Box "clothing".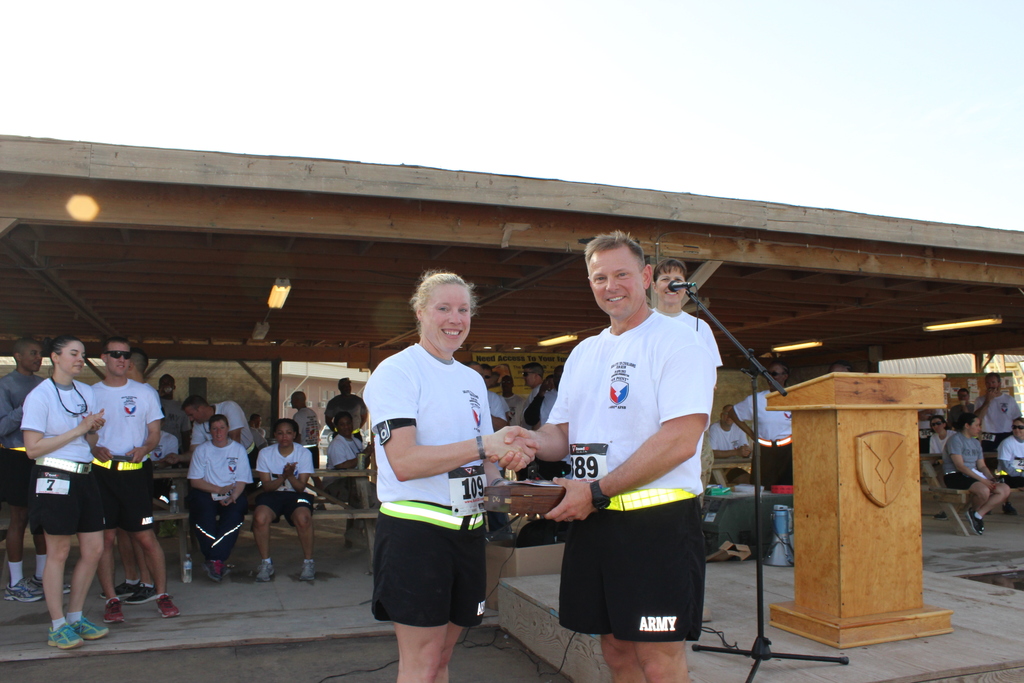
998/436/1023/488.
